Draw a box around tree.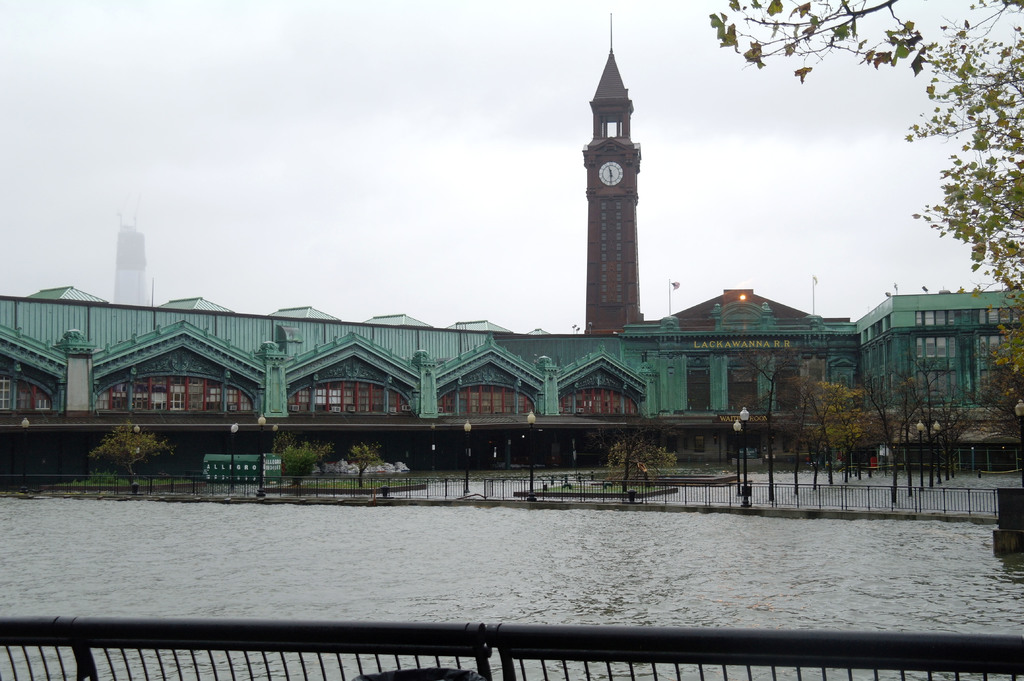
x1=598 y1=435 x2=676 y2=479.
